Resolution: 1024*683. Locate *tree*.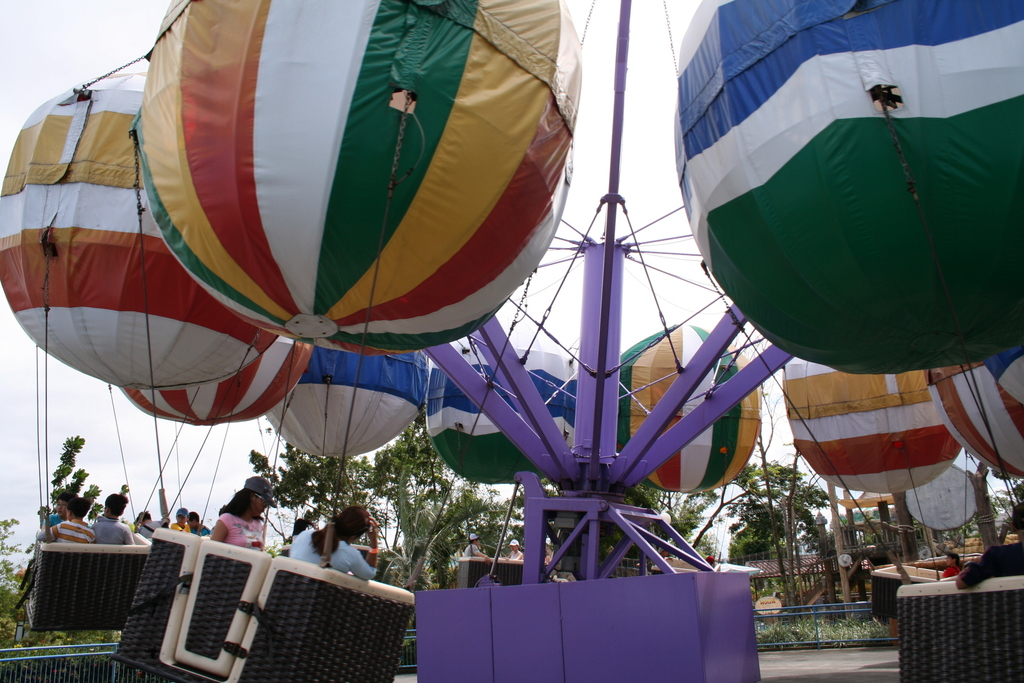
bbox=[33, 438, 128, 591].
